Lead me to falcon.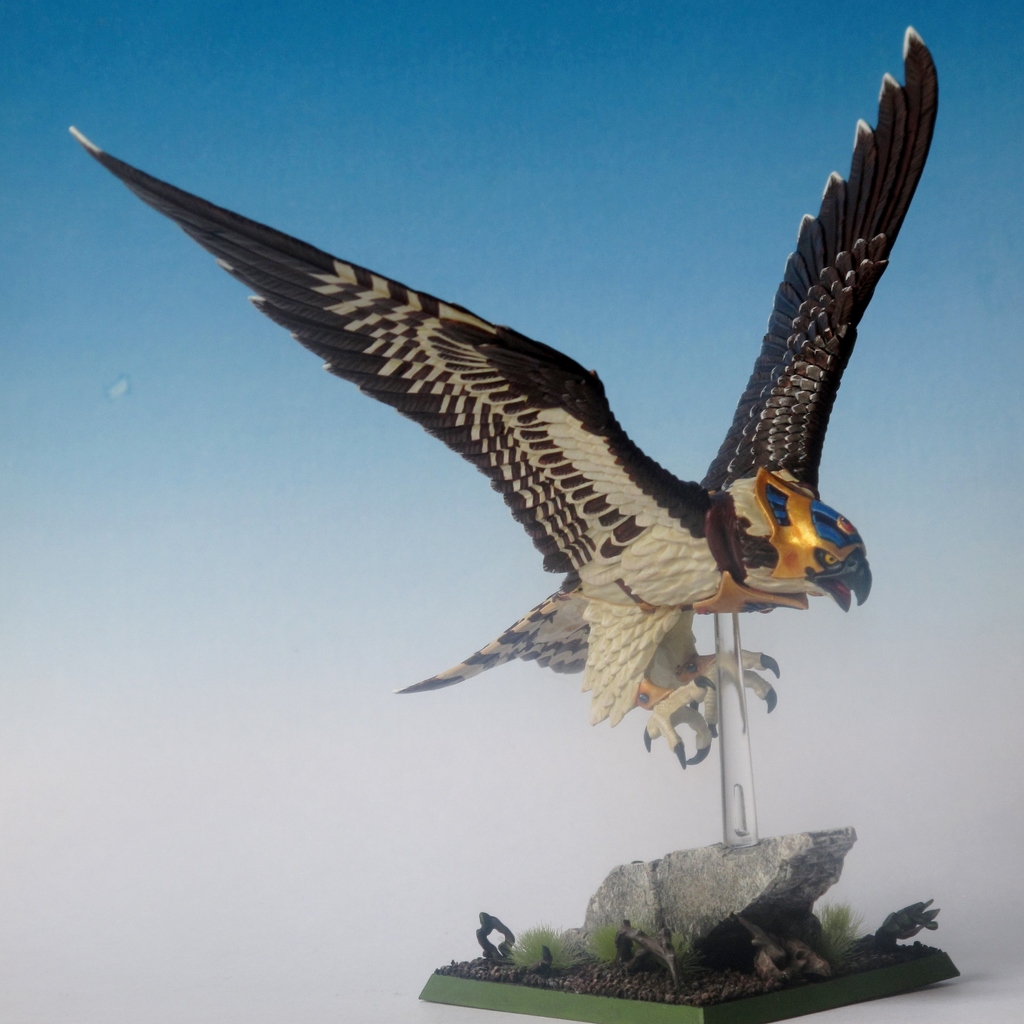
Lead to pyautogui.locateOnScreen(68, 27, 940, 767).
